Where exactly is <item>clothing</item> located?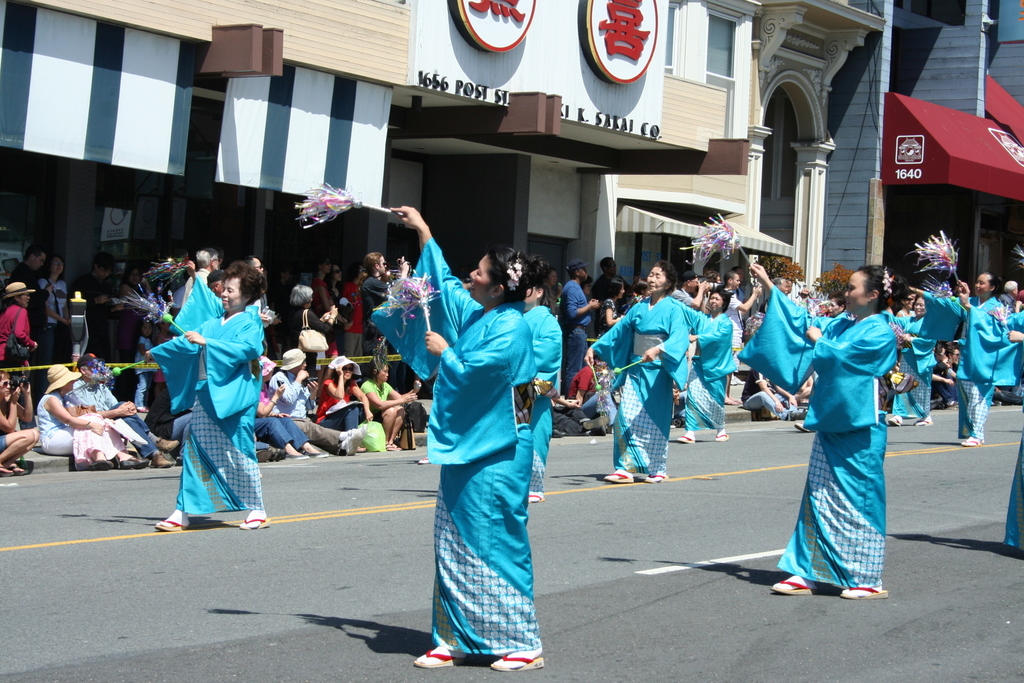
Its bounding box is left=743, top=284, right=897, bottom=588.
